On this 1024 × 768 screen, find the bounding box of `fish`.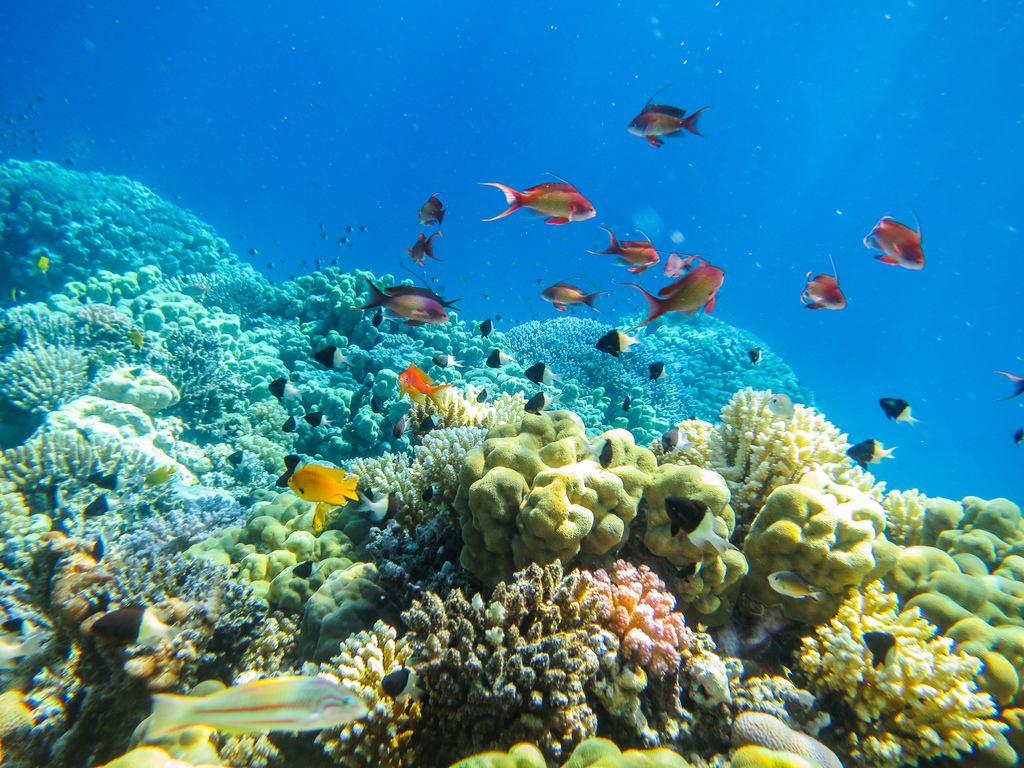
Bounding box: bbox=[668, 490, 731, 558].
